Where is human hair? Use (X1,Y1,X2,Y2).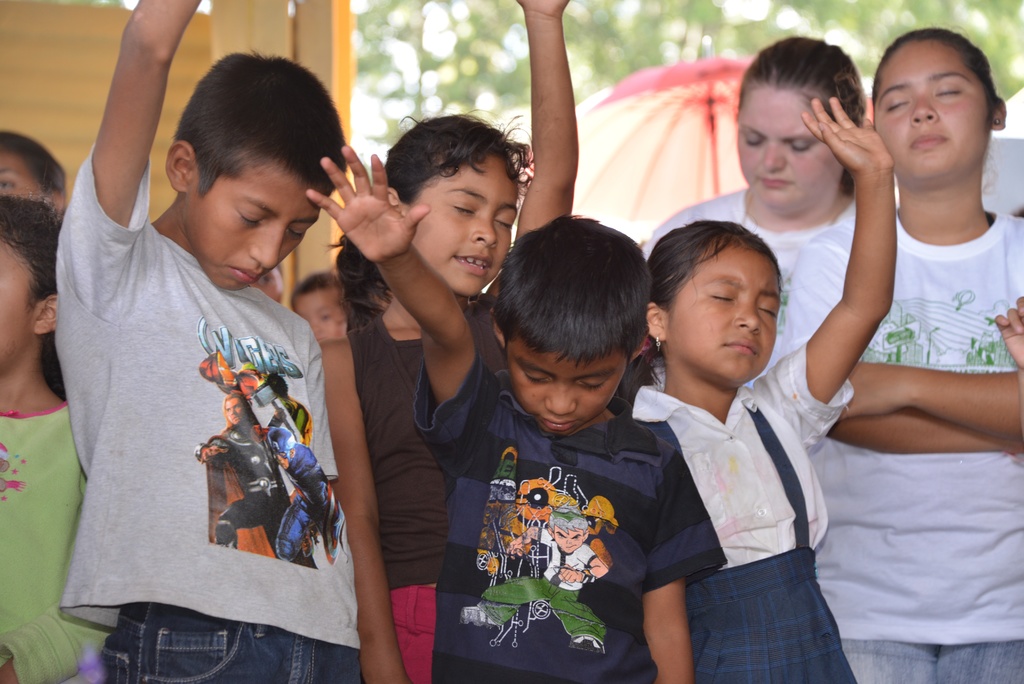
(329,109,532,319).
